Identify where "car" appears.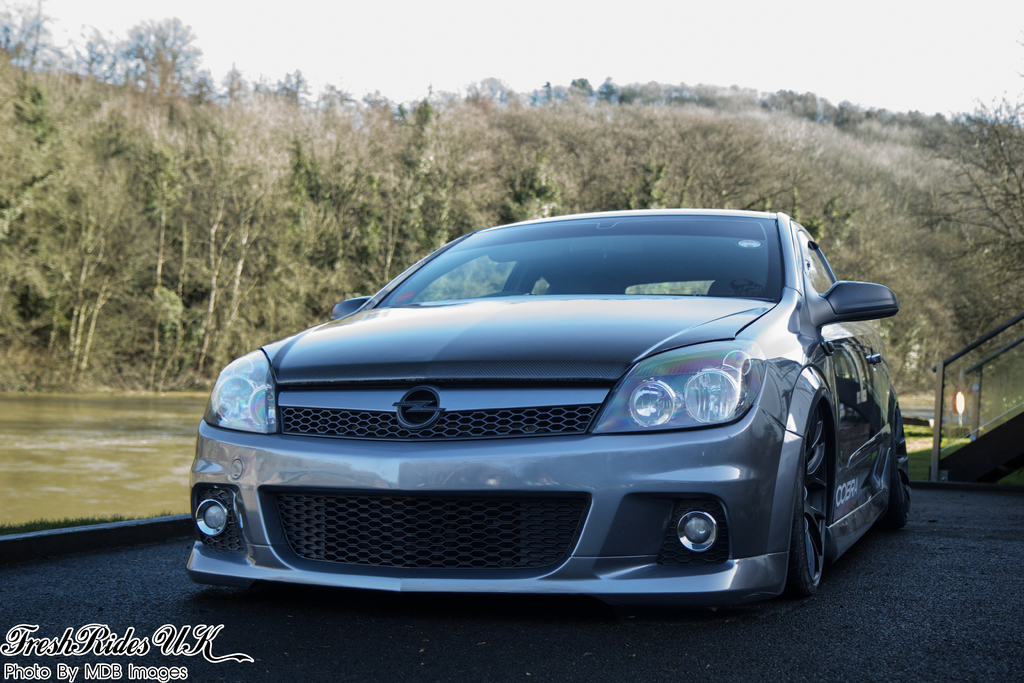
Appears at pyautogui.locateOnScreen(186, 206, 917, 621).
